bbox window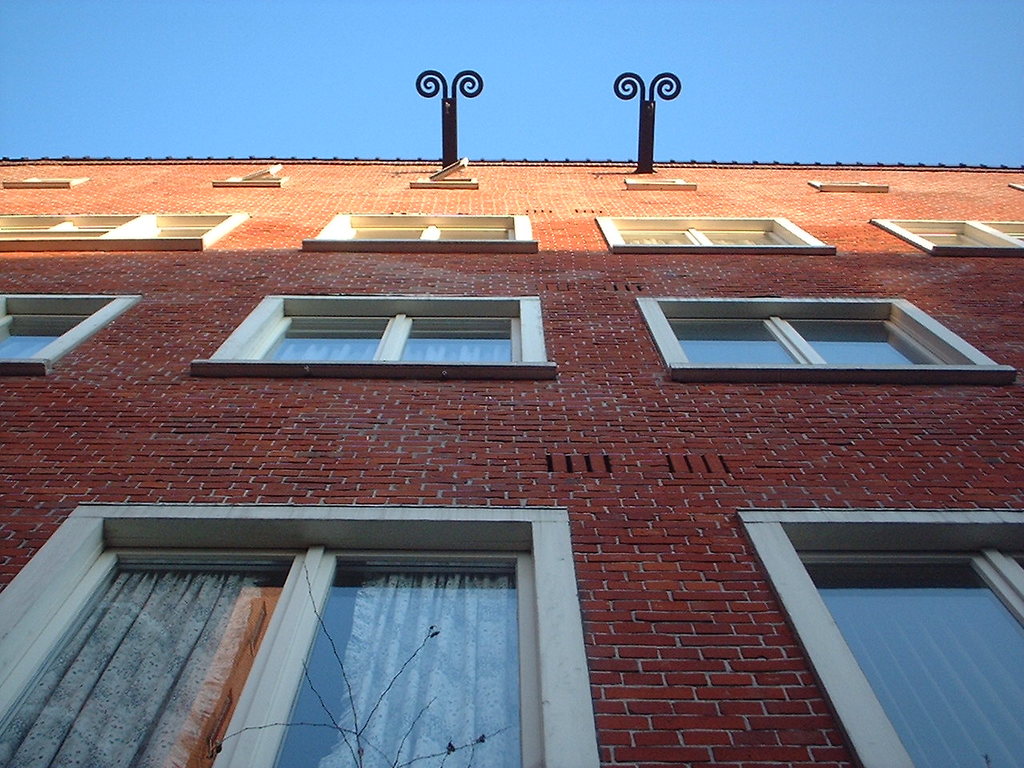
(722, 490, 1023, 767)
